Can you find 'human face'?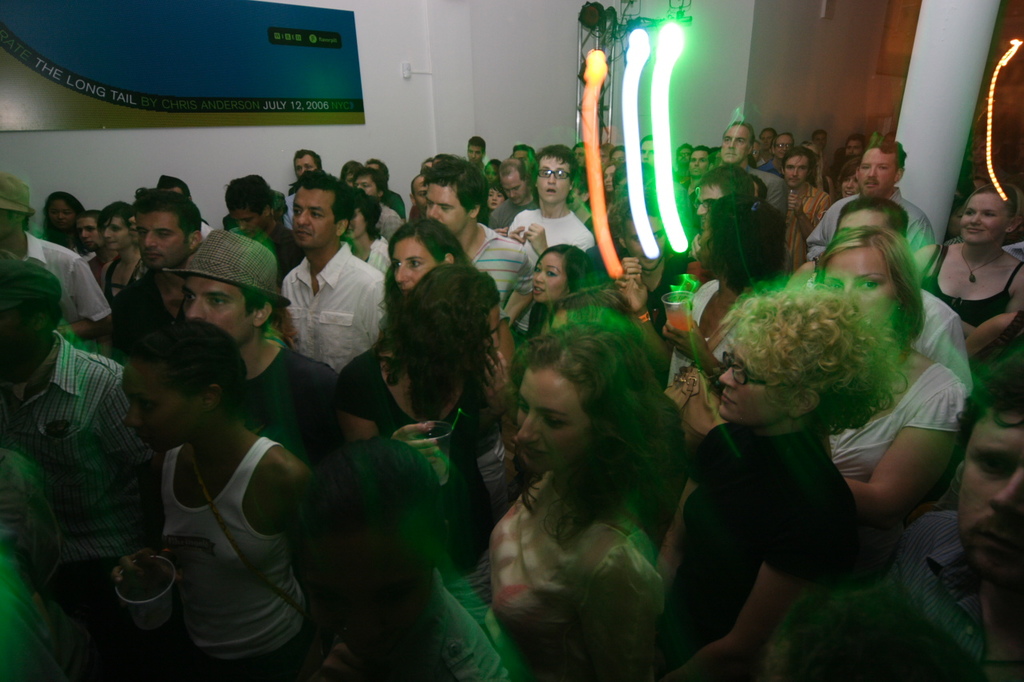
Yes, bounding box: pyautogui.locateOnScreen(486, 185, 498, 209).
